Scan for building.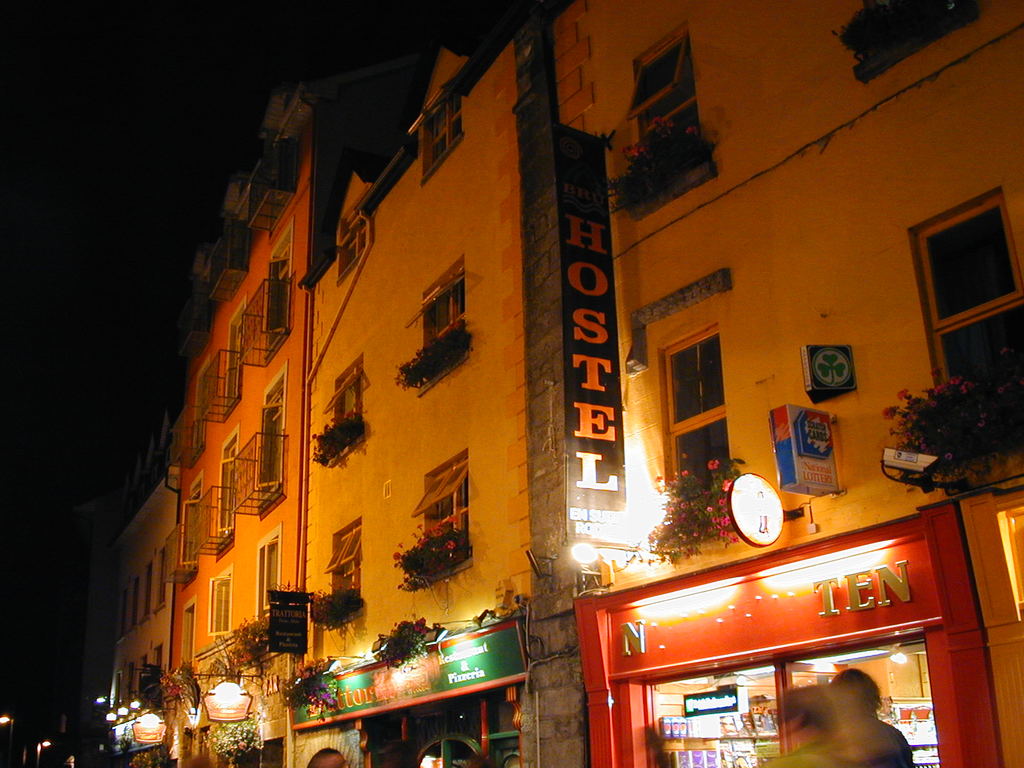
Scan result: left=165, top=82, right=334, bottom=767.
